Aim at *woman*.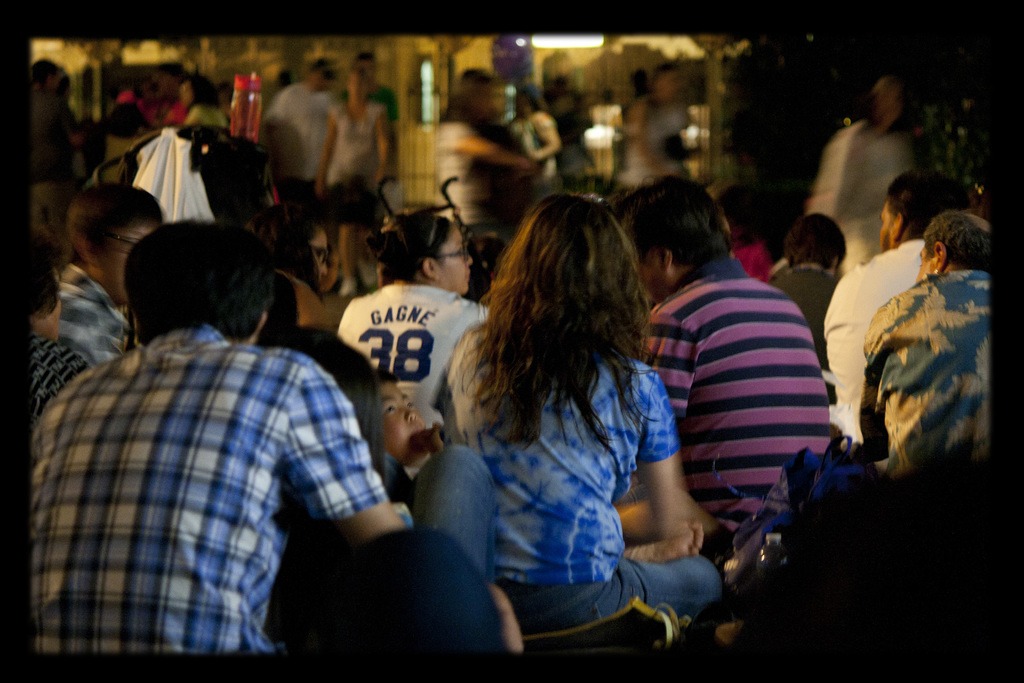
Aimed at 398/179/734/671.
